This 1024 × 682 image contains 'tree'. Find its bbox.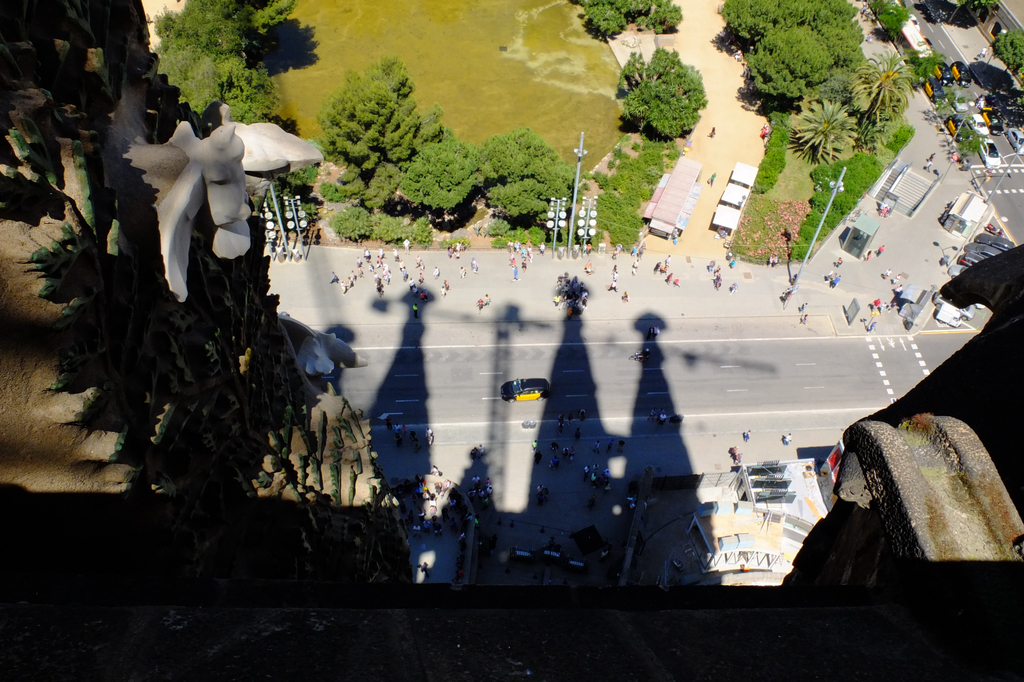
select_region(808, 84, 863, 168).
